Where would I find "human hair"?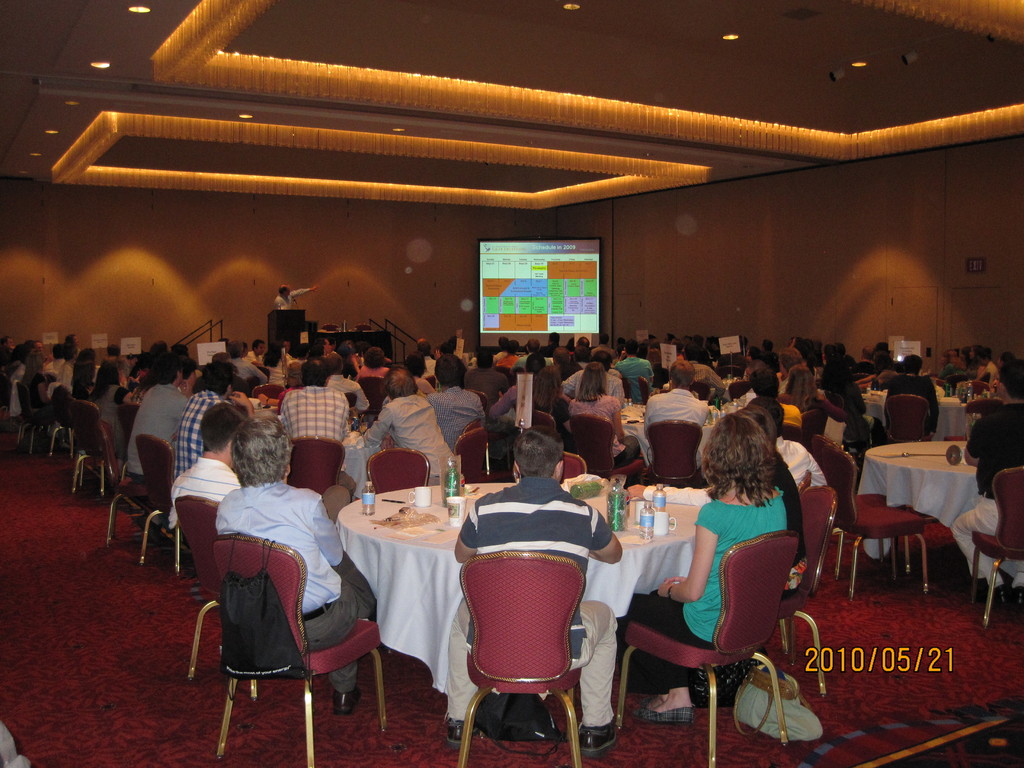
At bbox(300, 357, 332, 389).
